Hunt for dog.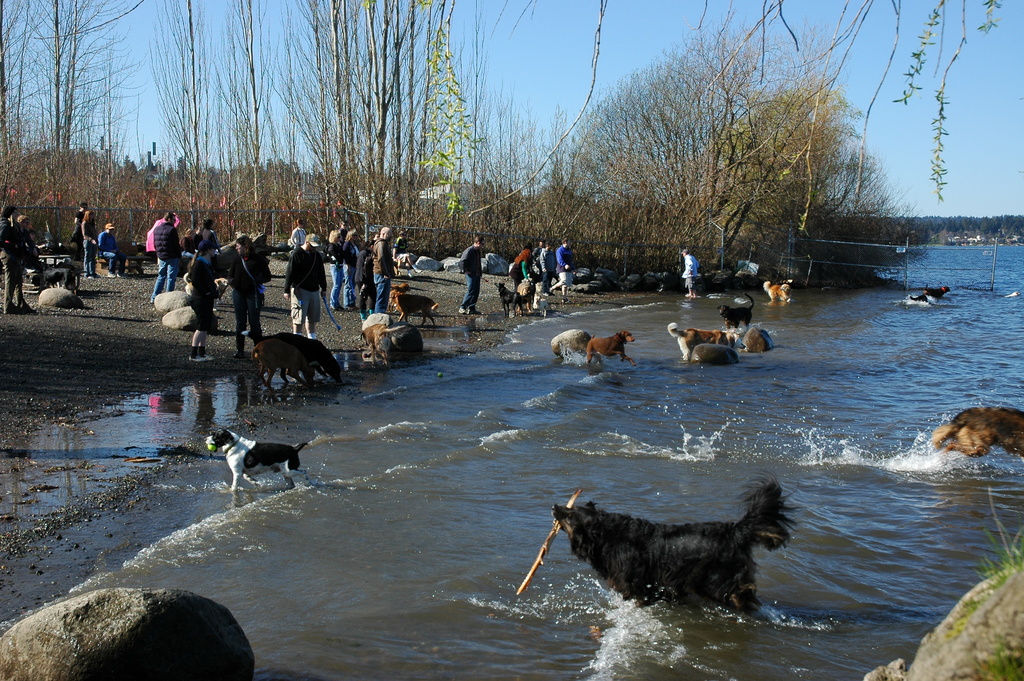
Hunted down at [360, 322, 394, 366].
